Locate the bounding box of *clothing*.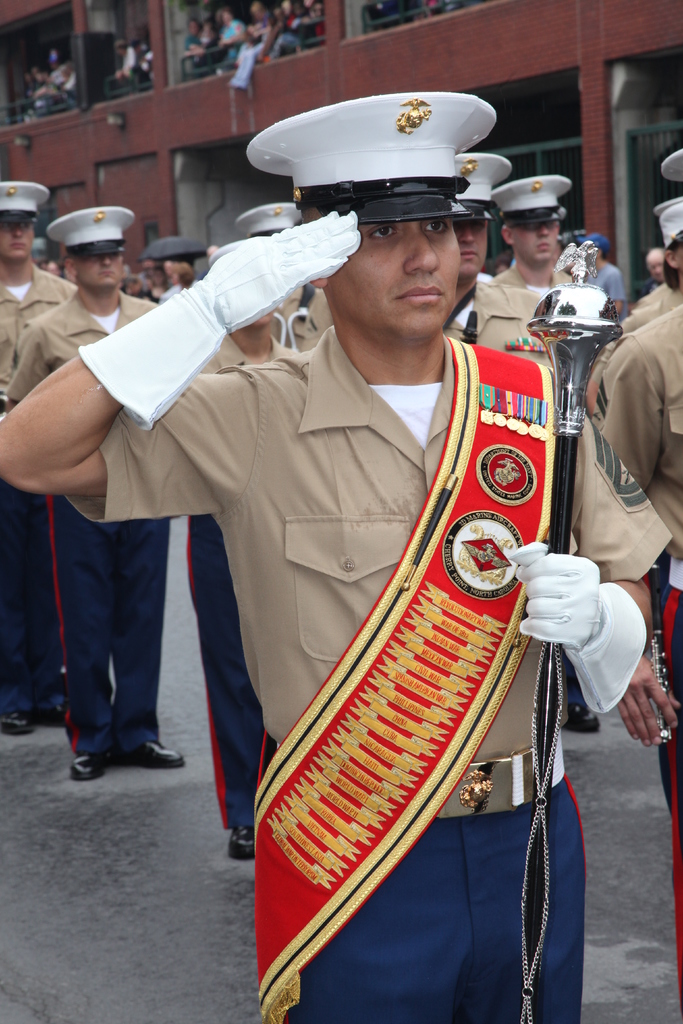
Bounding box: locate(130, 205, 618, 984).
